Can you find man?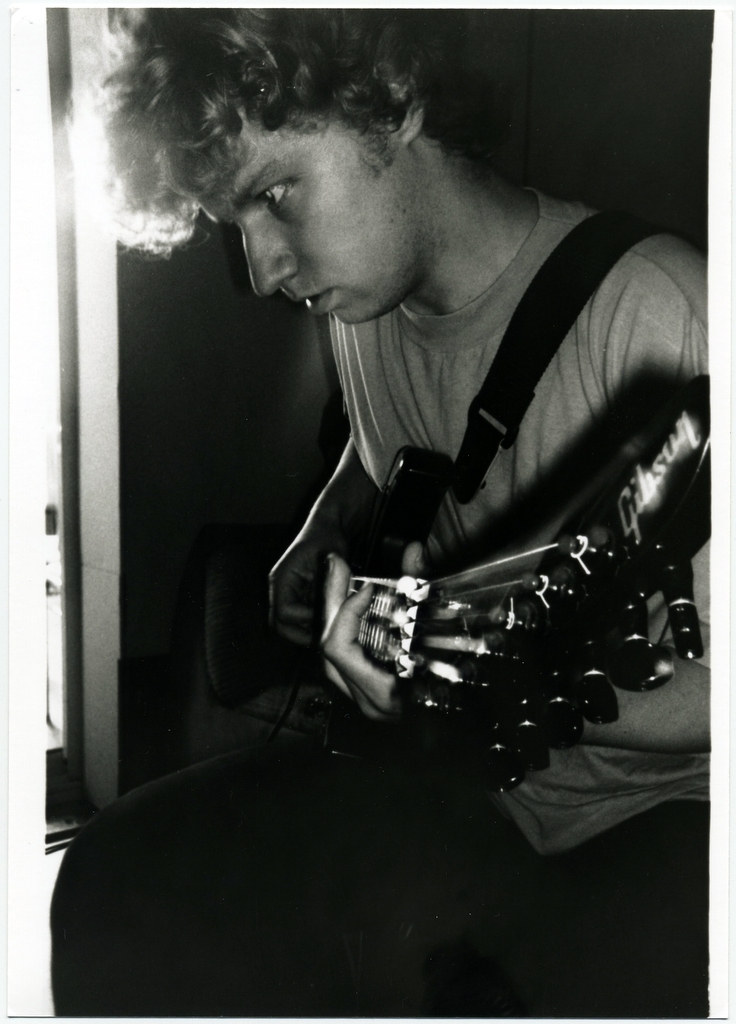
Yes, bounding box: BBox(99, 43, 729, 935).
